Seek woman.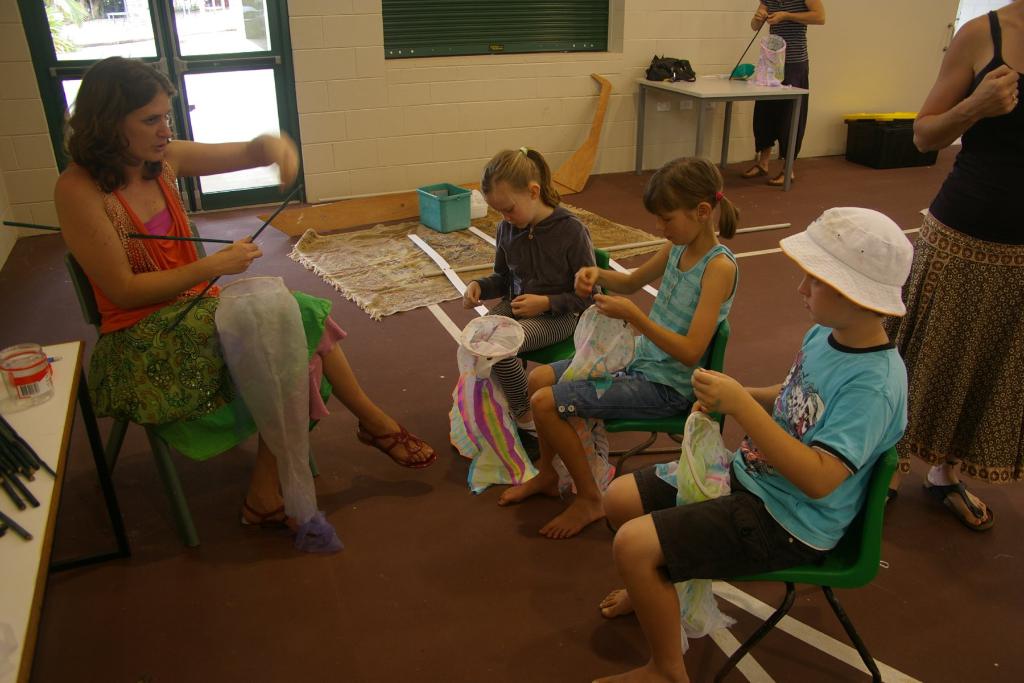
Rect(742, 0, 826, 185).
